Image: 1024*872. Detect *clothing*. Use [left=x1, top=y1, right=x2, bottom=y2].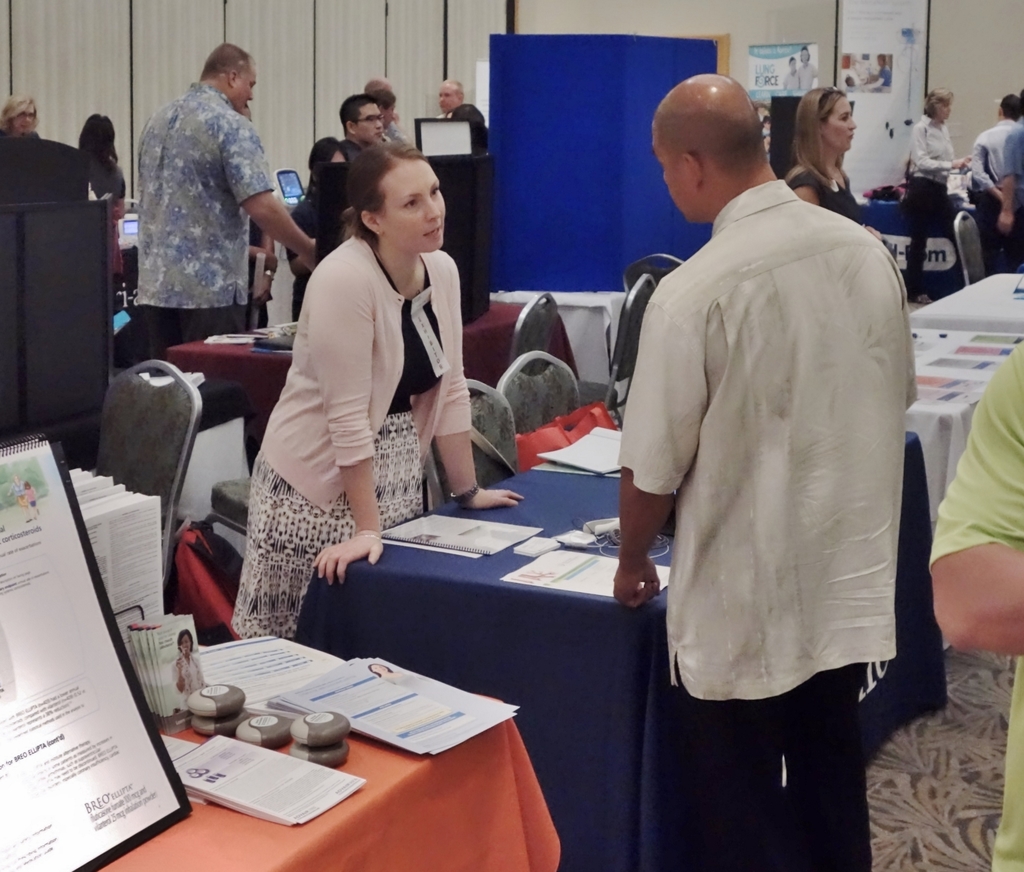
[left=444, top=105, right=491, bottom=145].
